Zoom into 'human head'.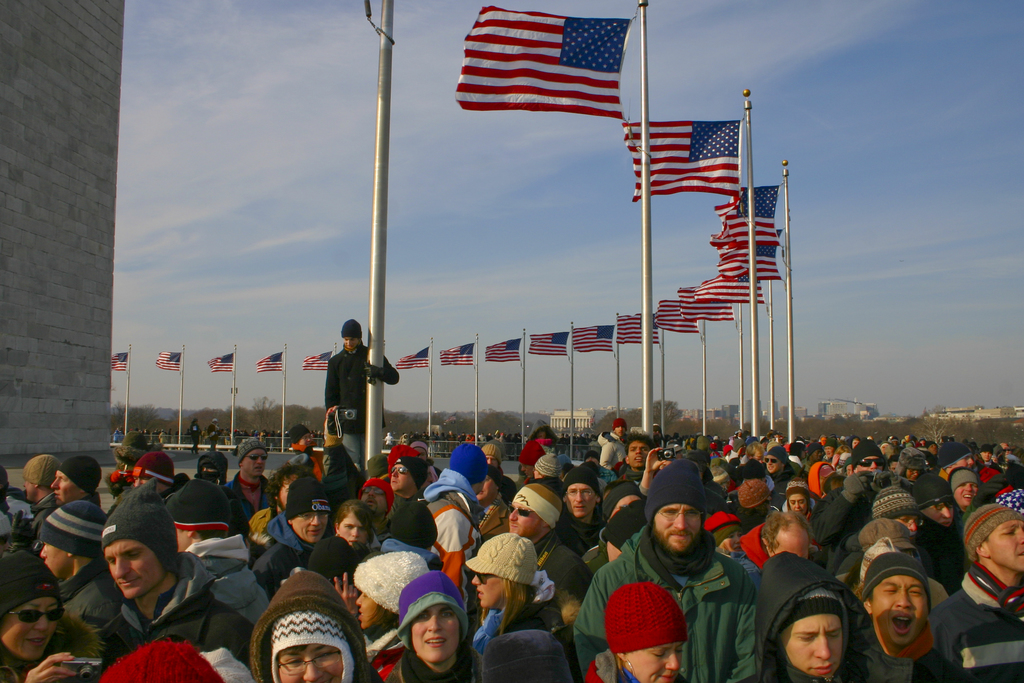
Zoom target: 197:452:229:483.
